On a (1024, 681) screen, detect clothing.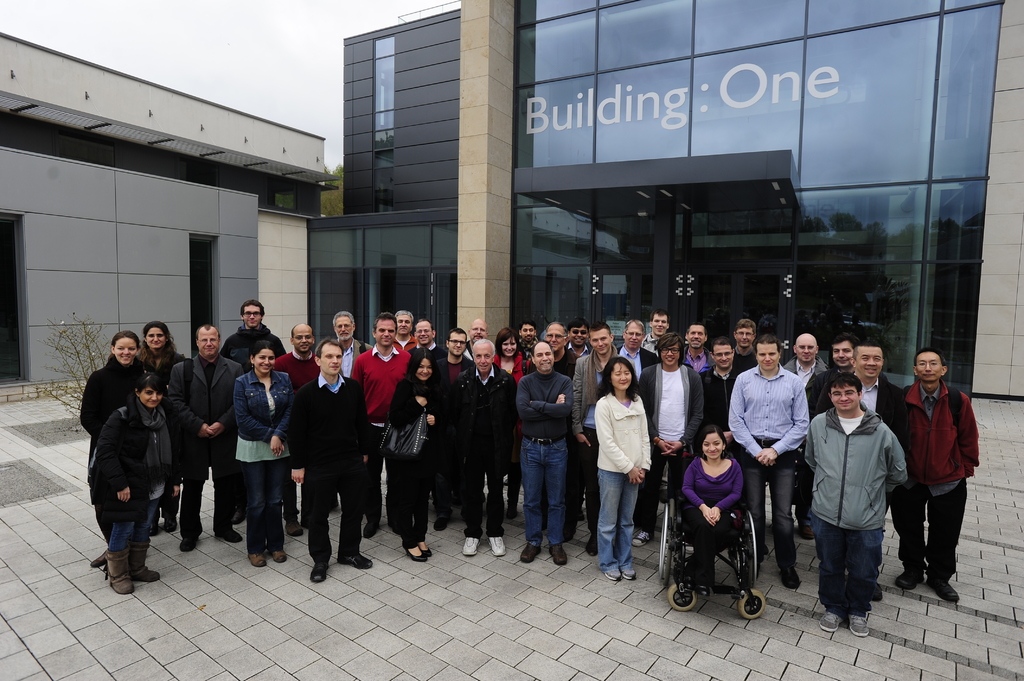
[left=173, top=349, right=244, bottom=527].
